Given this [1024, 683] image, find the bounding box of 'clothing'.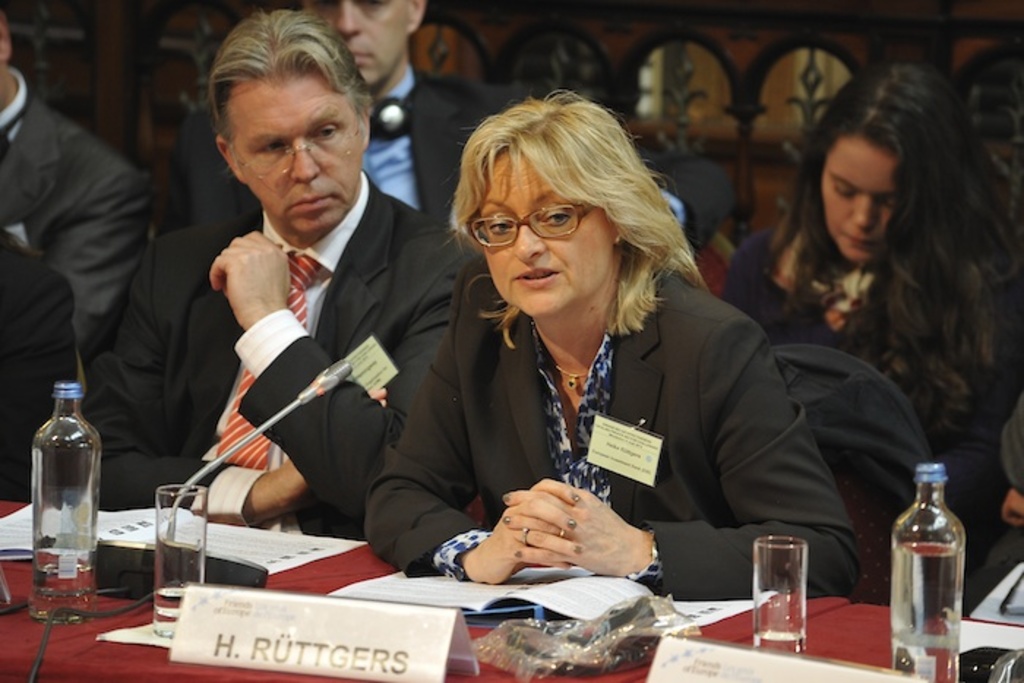
1004/388/1023/496.
